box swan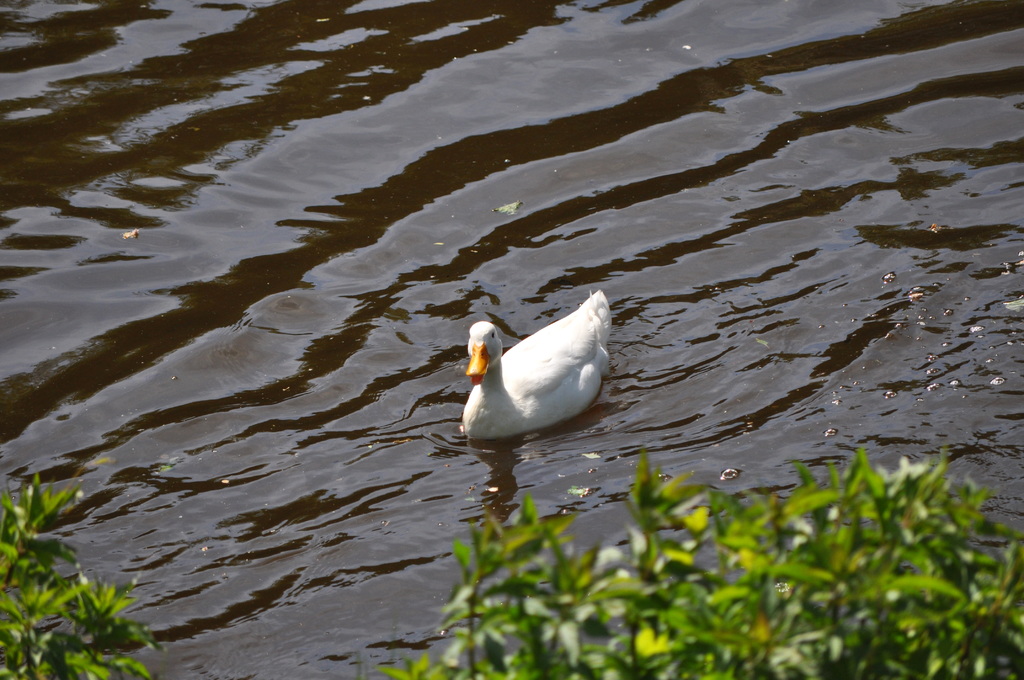
BBox(473, 280, 641, 444)
